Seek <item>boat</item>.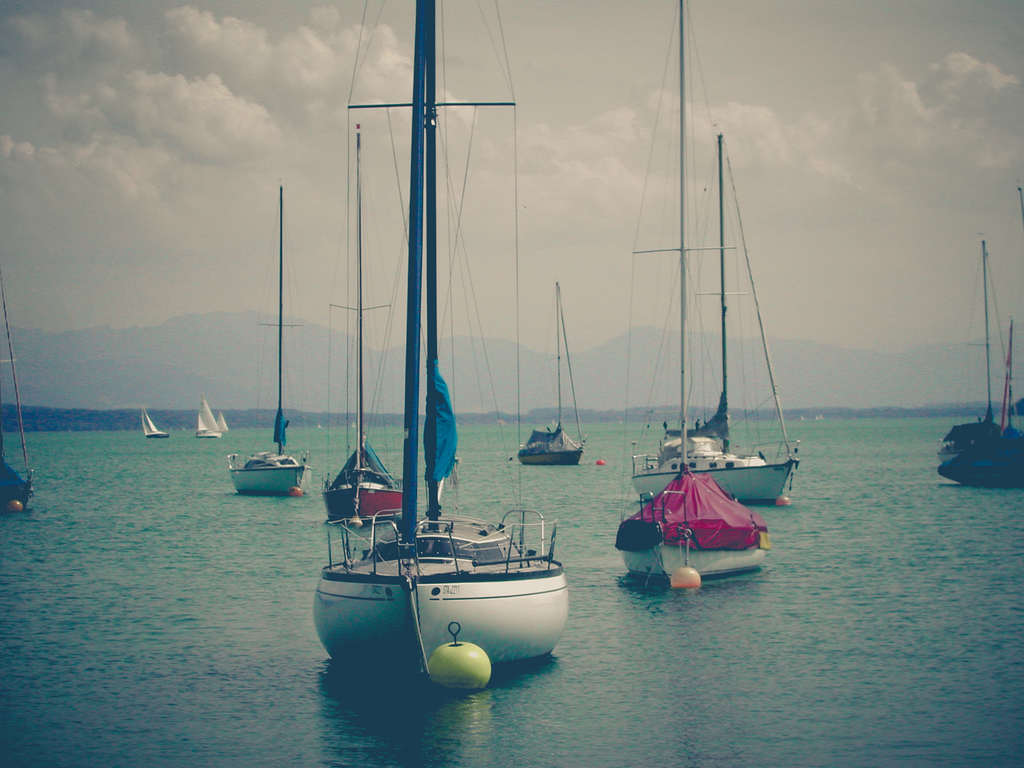
[627, 124, 797, 512].
